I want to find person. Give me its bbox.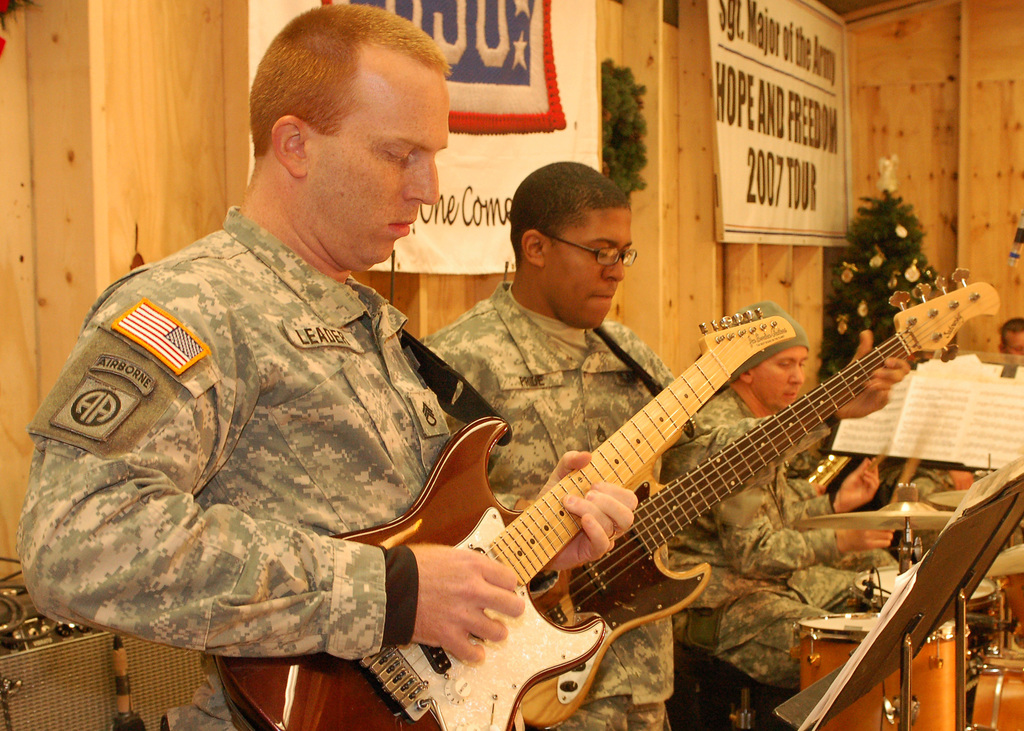
locate(666, 300, 895, 691).
